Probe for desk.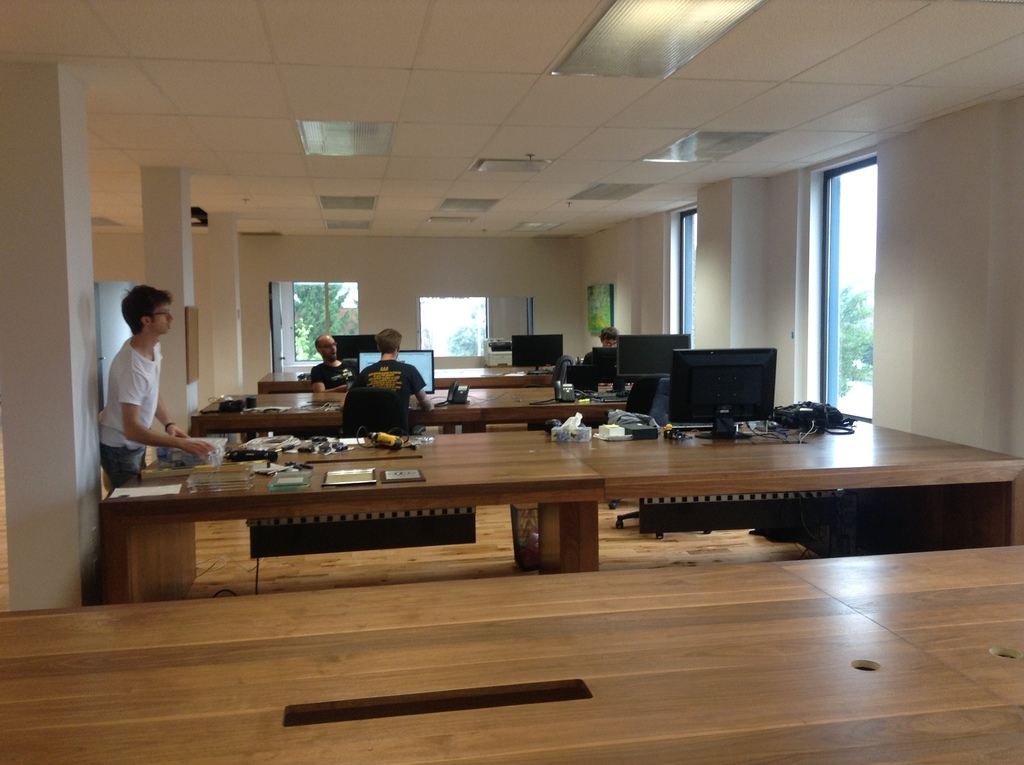
Probe result: 257,370,553,395.
